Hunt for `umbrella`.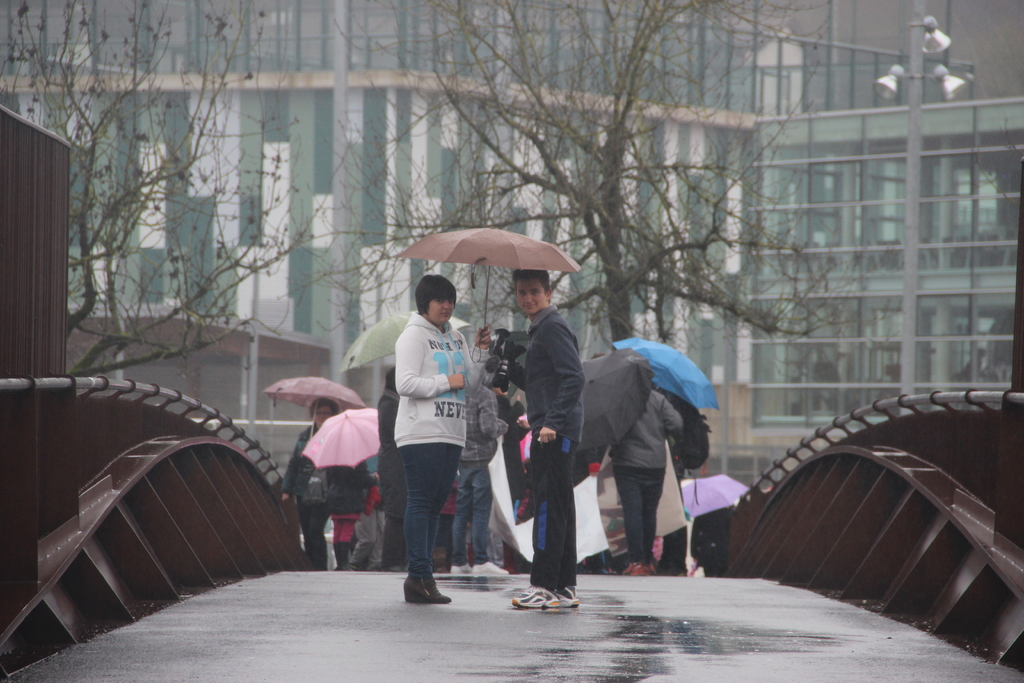
Hunted down at box(680, 470, 753, 522).
